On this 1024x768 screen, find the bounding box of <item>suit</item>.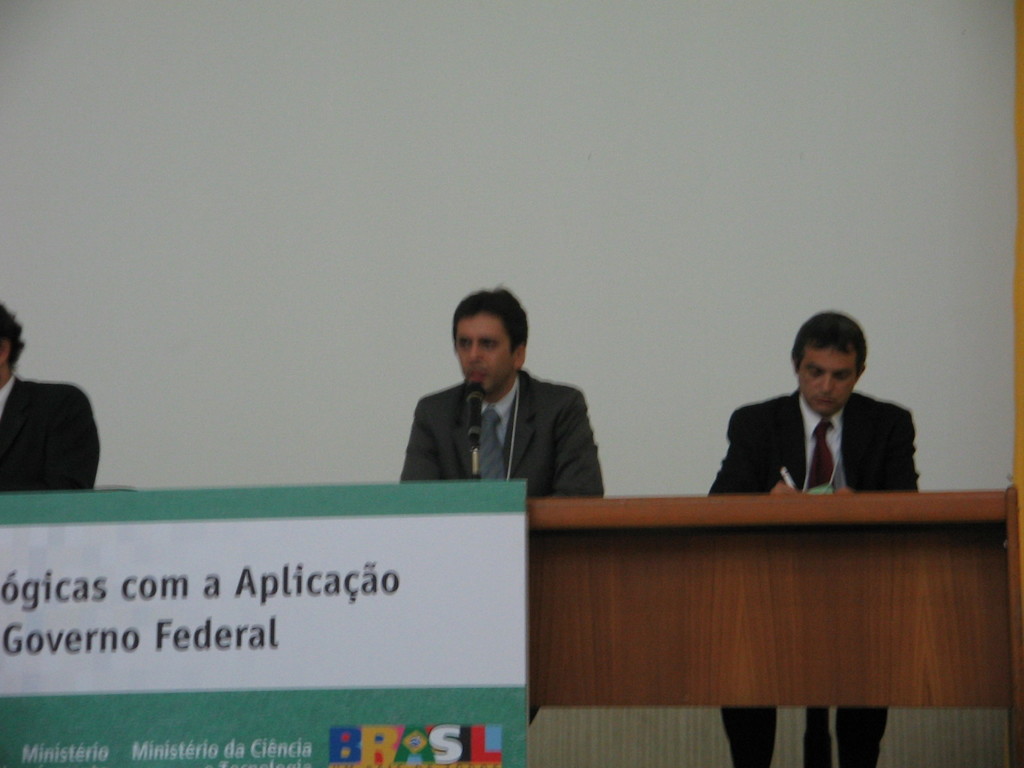
Bounding box: <bbox>1, 374, 99, 490</bbox>.
